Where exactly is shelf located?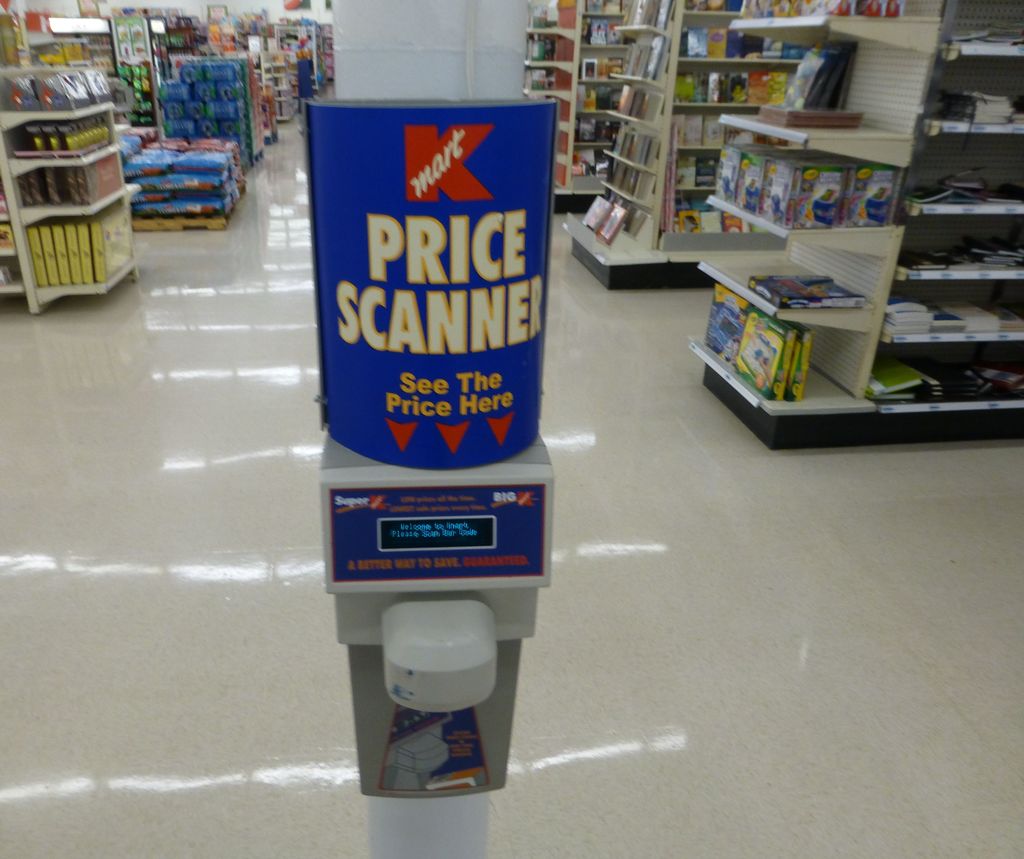
Its bounding box is <region>0, 63, 138, 312</region>.
